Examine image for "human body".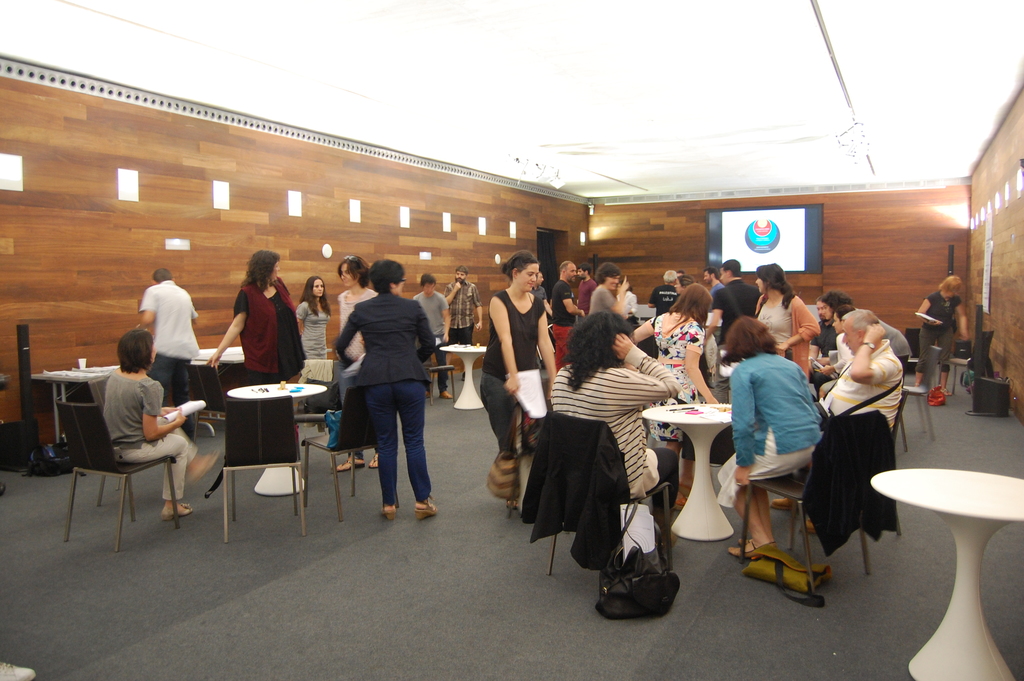
Examination result: locate(202, 283, 306, 452).
